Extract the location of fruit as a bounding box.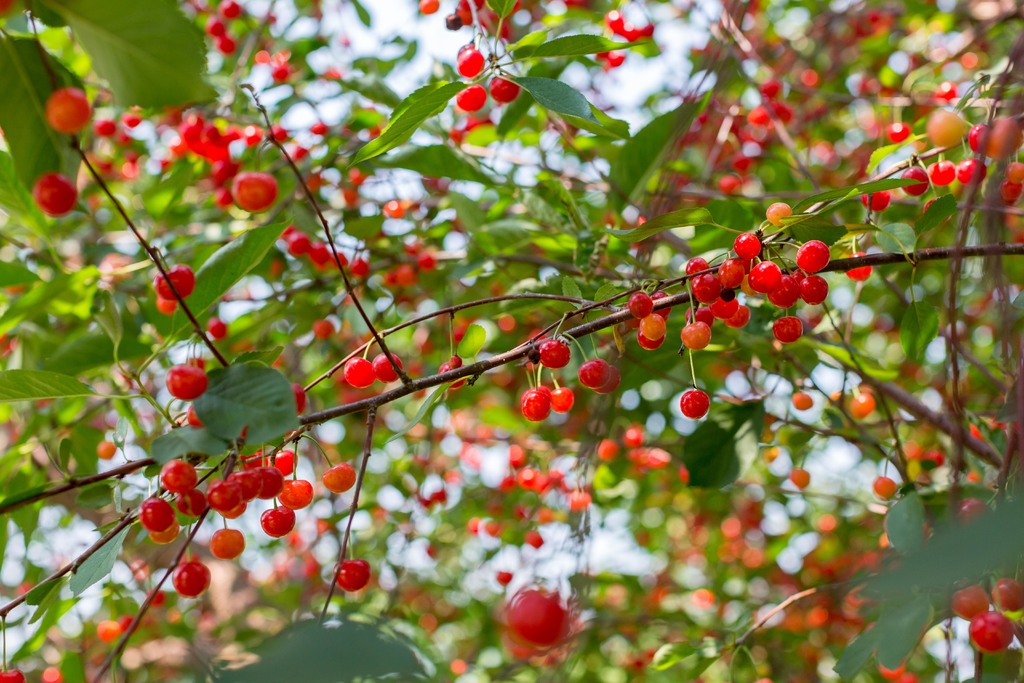
(549,384,575,415).
